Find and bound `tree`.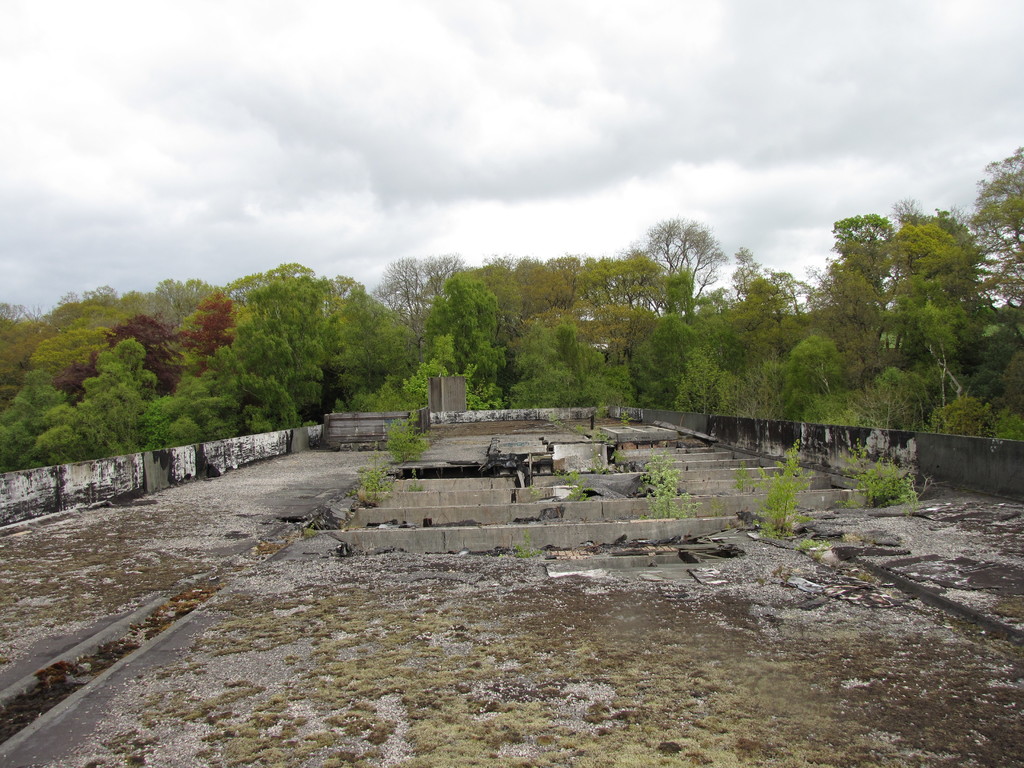
Bound: bbox=(566, 252, 662, 331).
